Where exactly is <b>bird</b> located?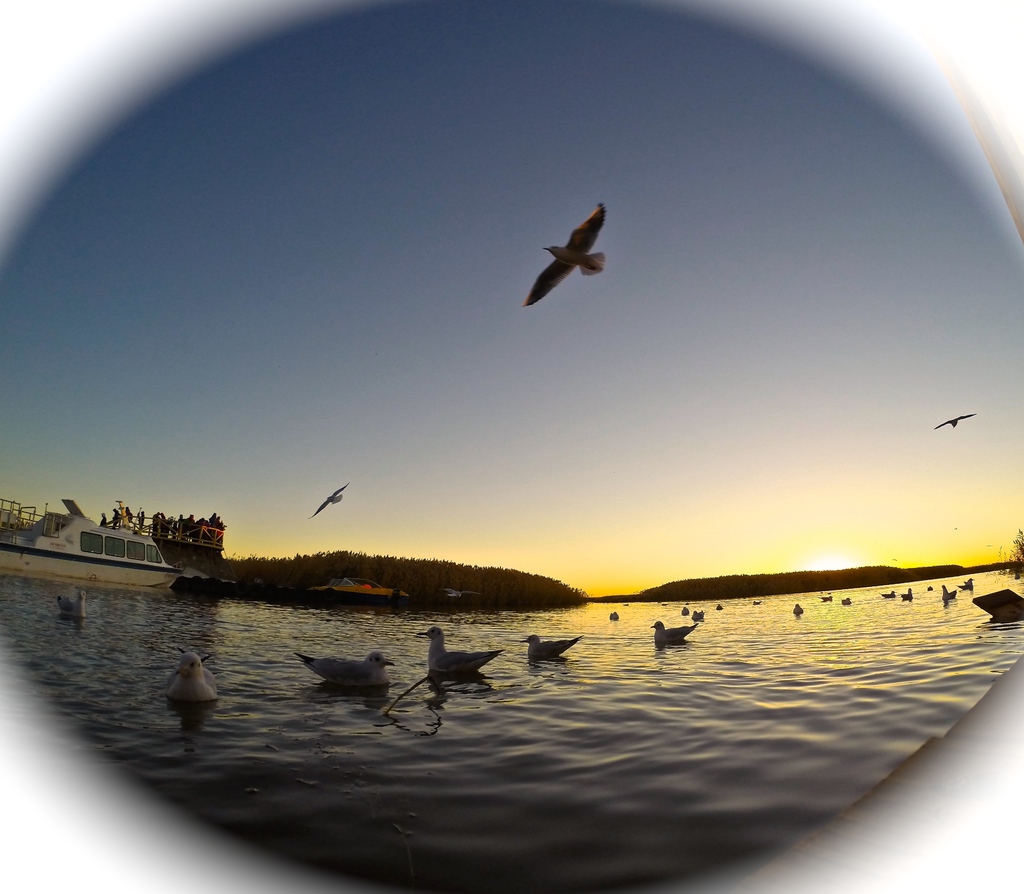
Its bounding box is box(929, 411, 976, 430).
